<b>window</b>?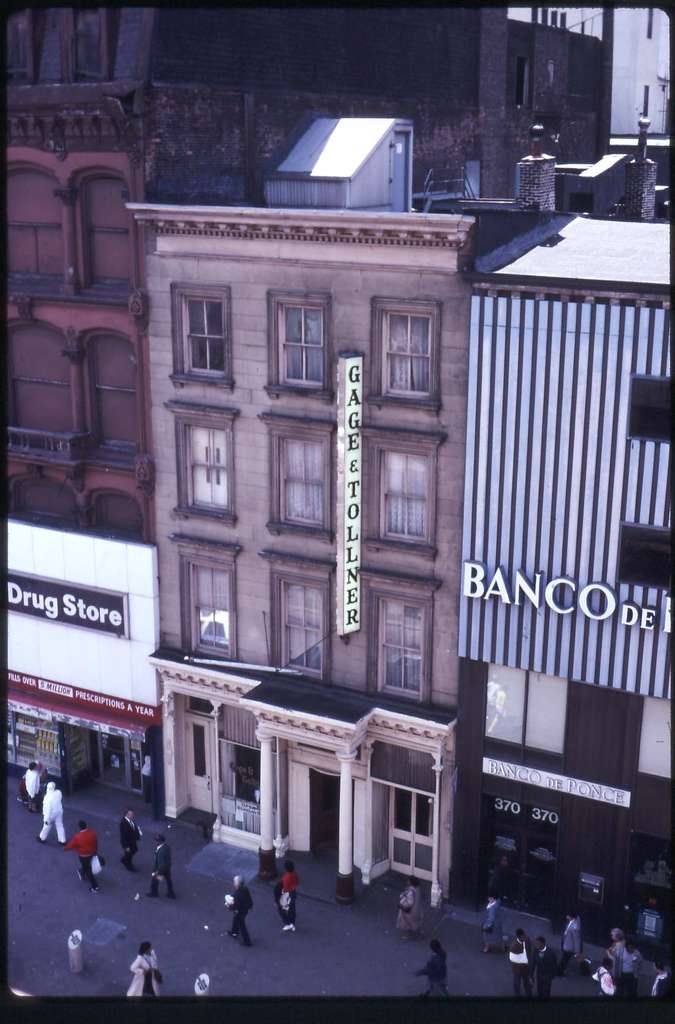
x1=620, y1=368, x2=674, y2=449
